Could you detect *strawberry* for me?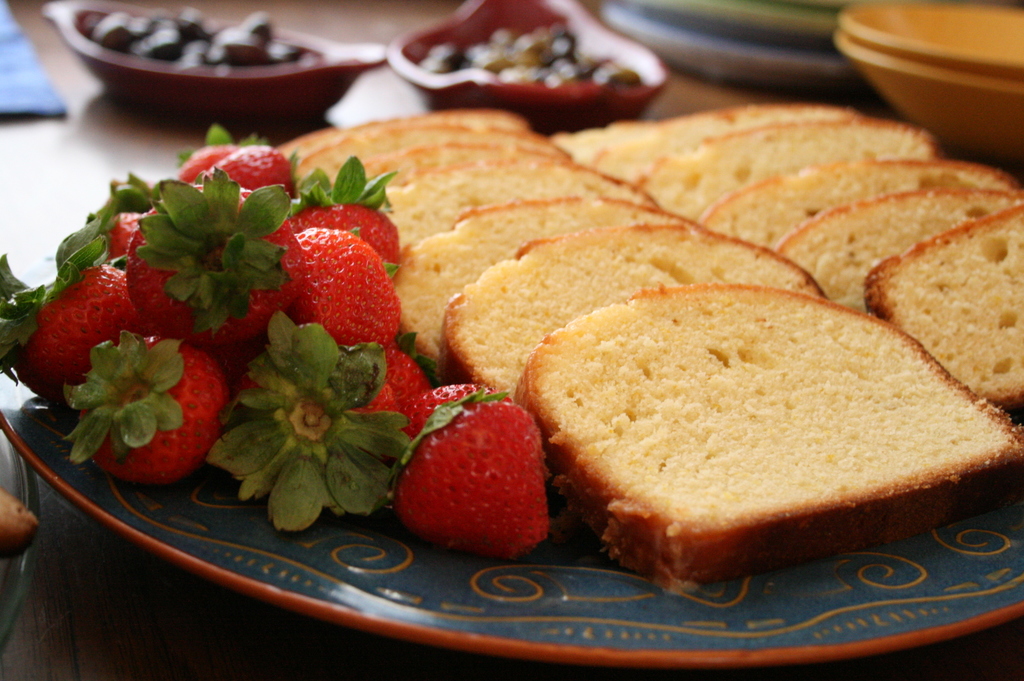
Detection result: <bbox>221, 319, 427, 538</bbox>.
